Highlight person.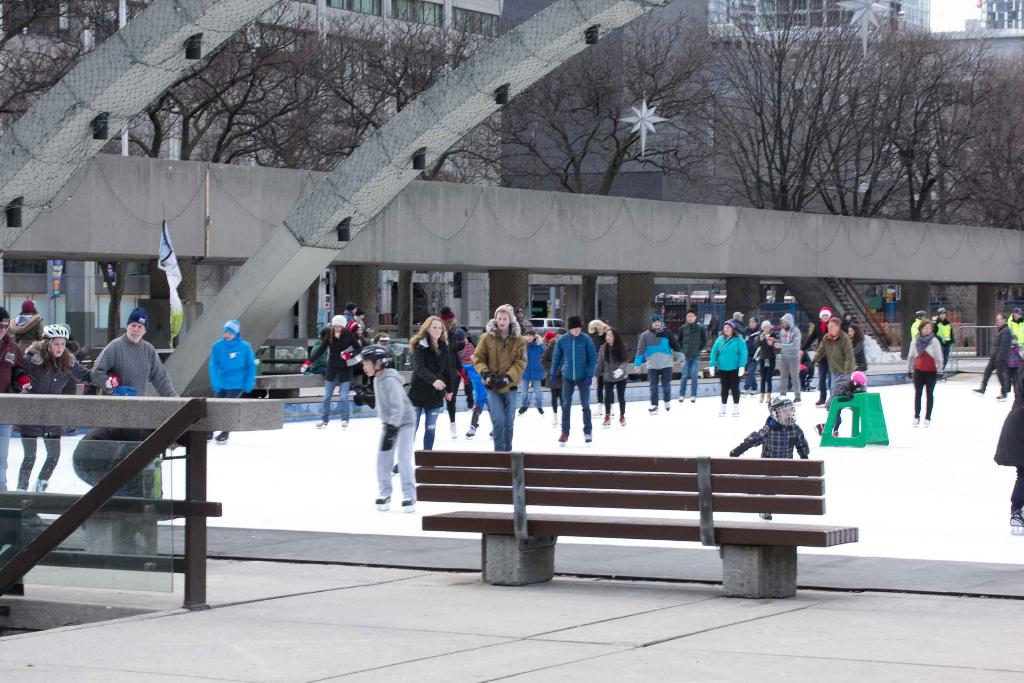
Highlighted region: 17,324,115,397.
